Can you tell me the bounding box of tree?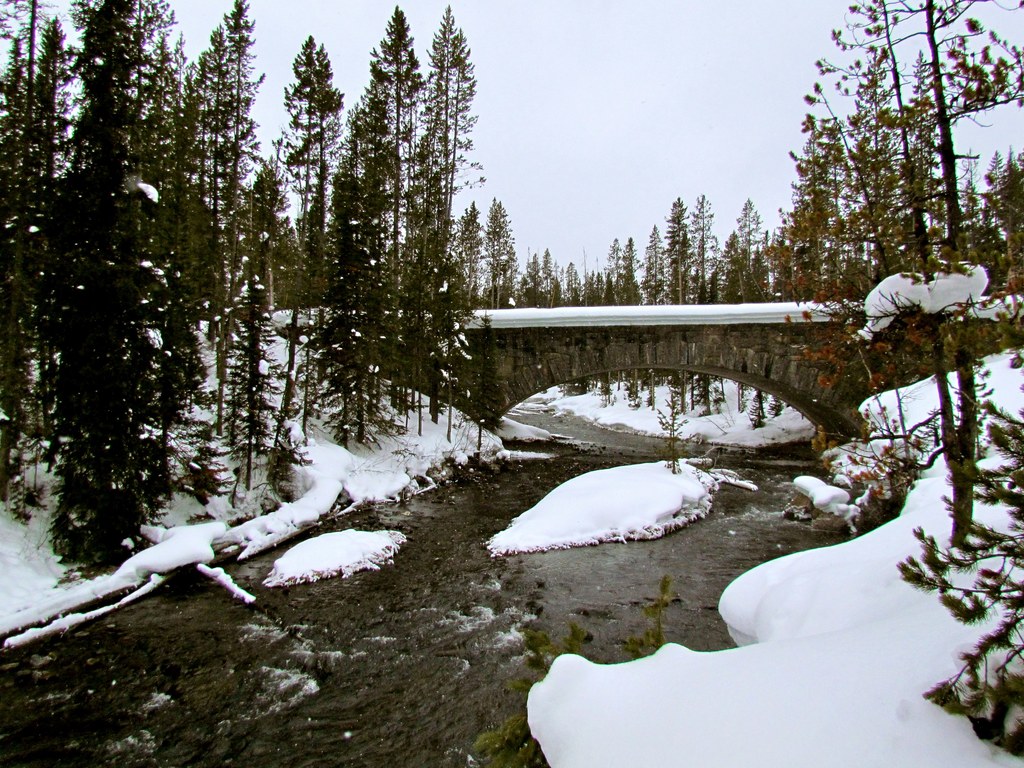
(879, 390, 1023, 752).
